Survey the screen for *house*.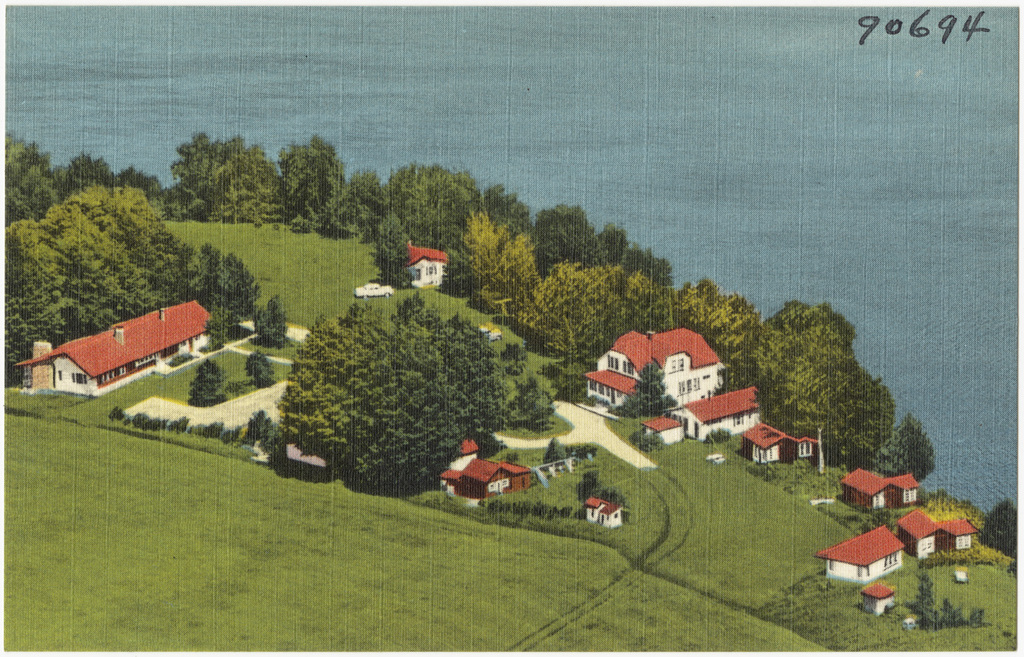
Survey found: select_region(739, 423, 817, 463).
